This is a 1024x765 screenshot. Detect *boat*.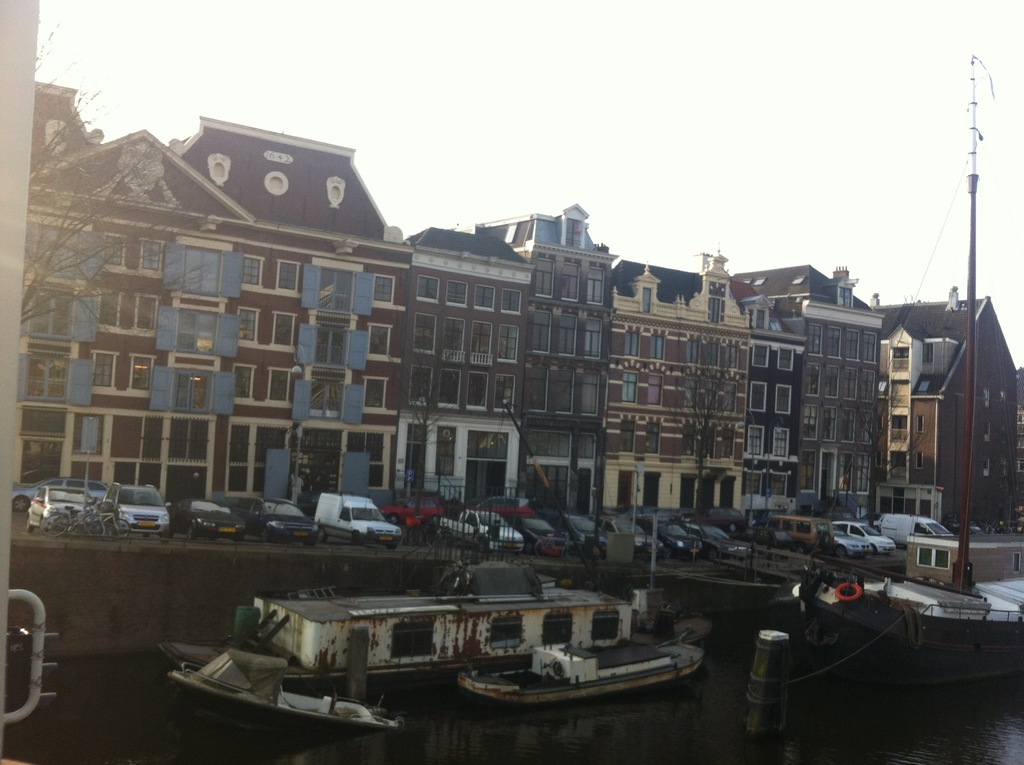
select_region(783, 54, 1023, 680).
